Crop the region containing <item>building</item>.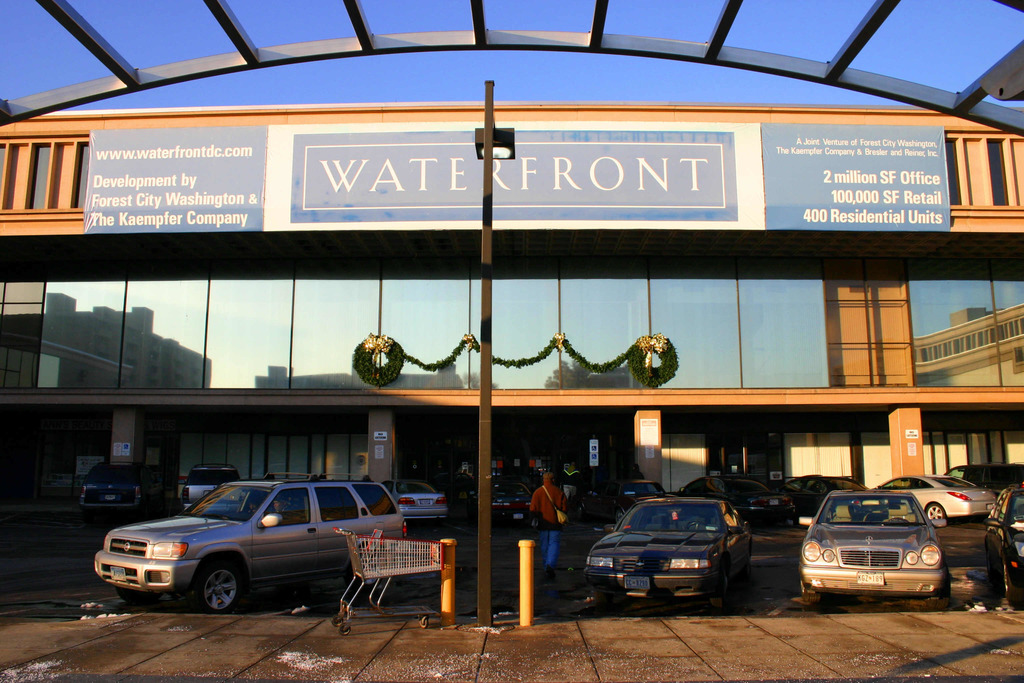
Crop region: <bbox>0, 105, 1023, 526</bbox>.
